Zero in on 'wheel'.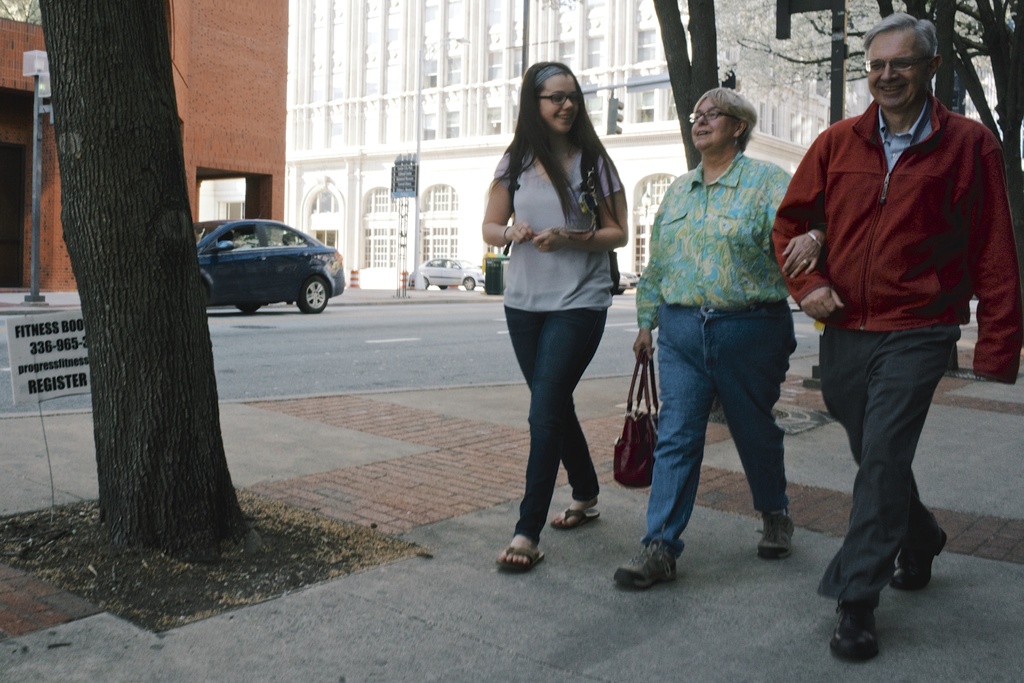
Zeroed in: bbox=[465, 278, 475, 292].
